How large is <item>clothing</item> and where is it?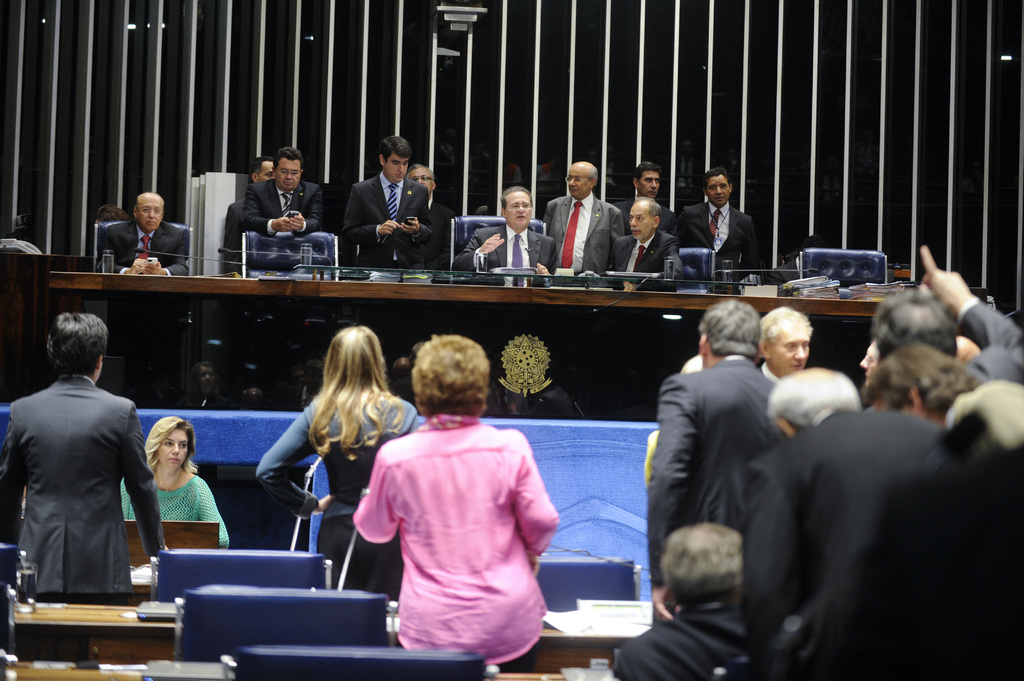
Bounding box: <bbox>449, 225, 559, 272</bbox>.
